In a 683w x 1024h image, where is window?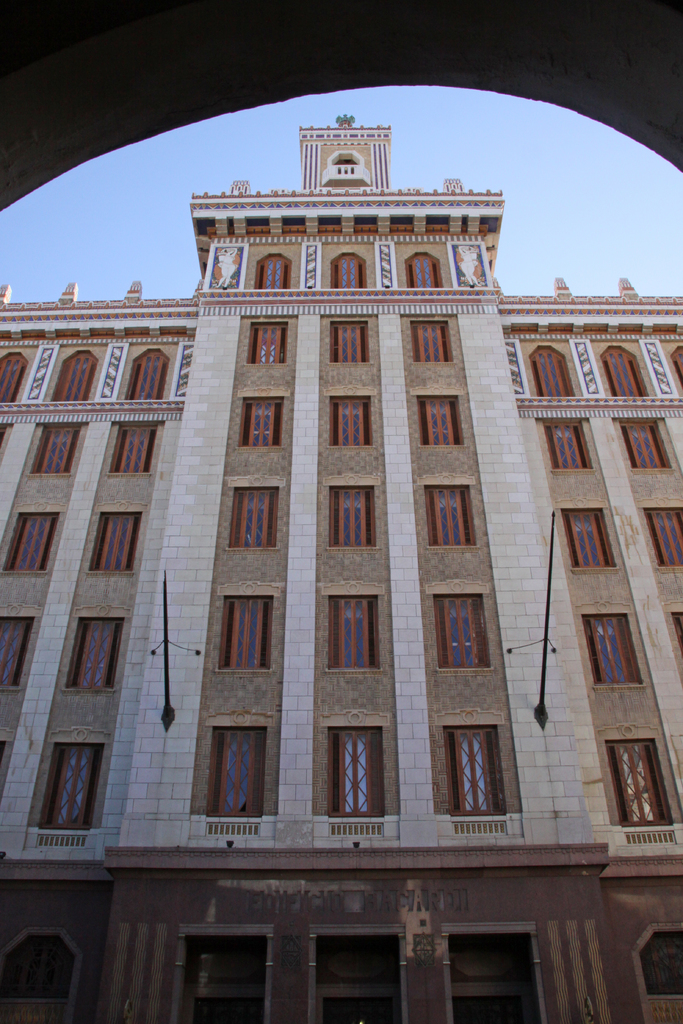
region(324, 483, 376, 550).
